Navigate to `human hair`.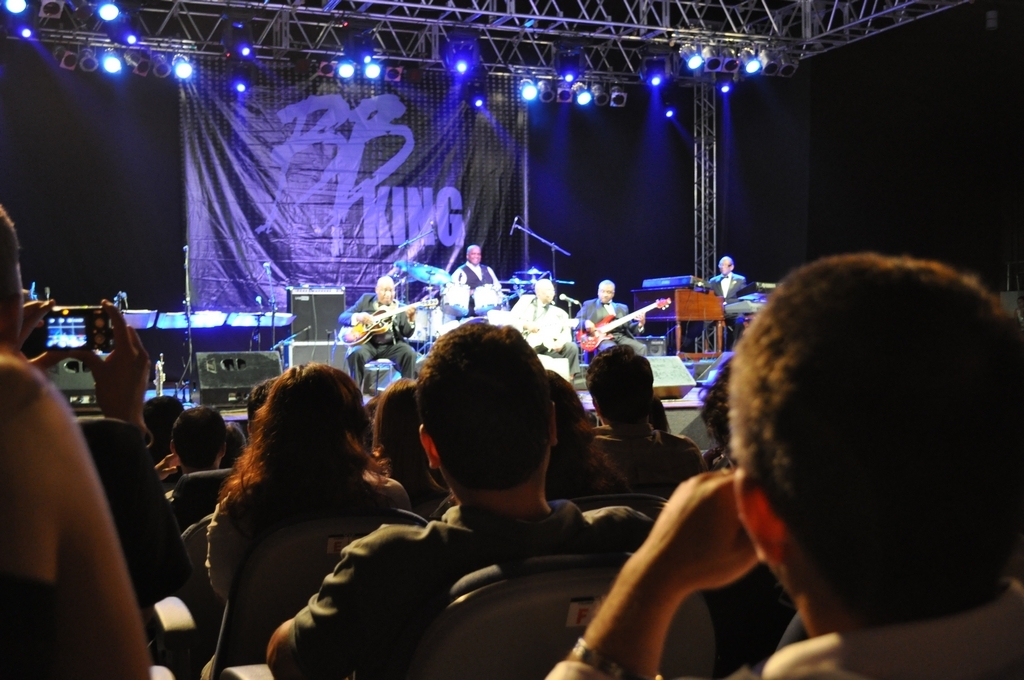
Navigation target: <region>581, 340, 654, 431</region>.
